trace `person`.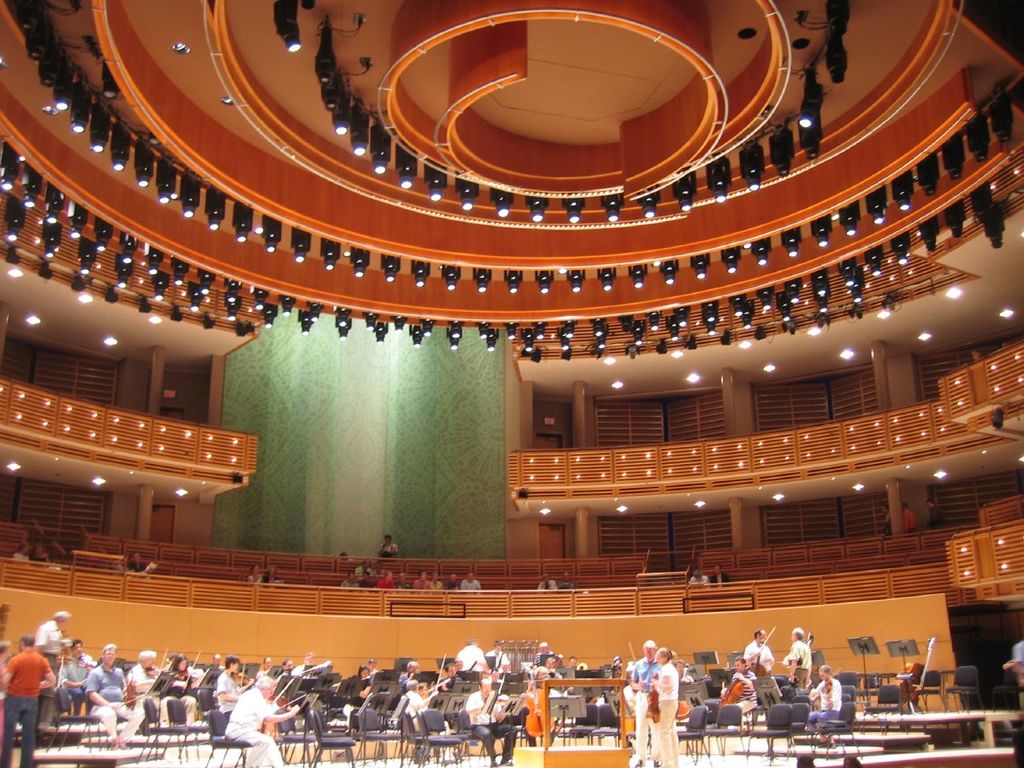
Traced to 247,562,263,586.
